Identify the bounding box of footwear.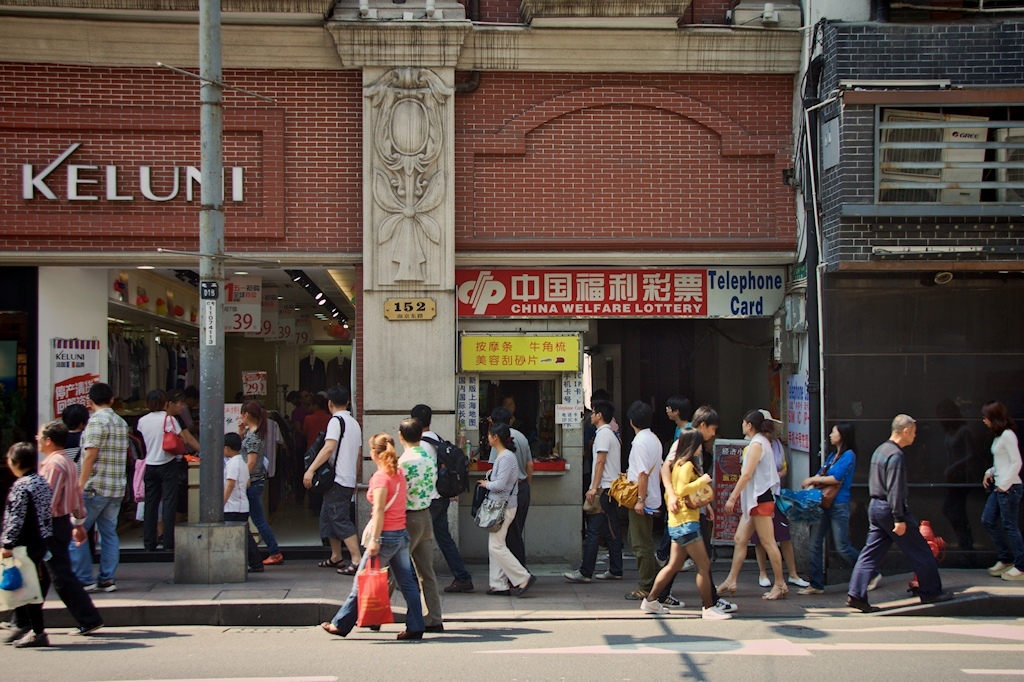
(626,585,652,600).
